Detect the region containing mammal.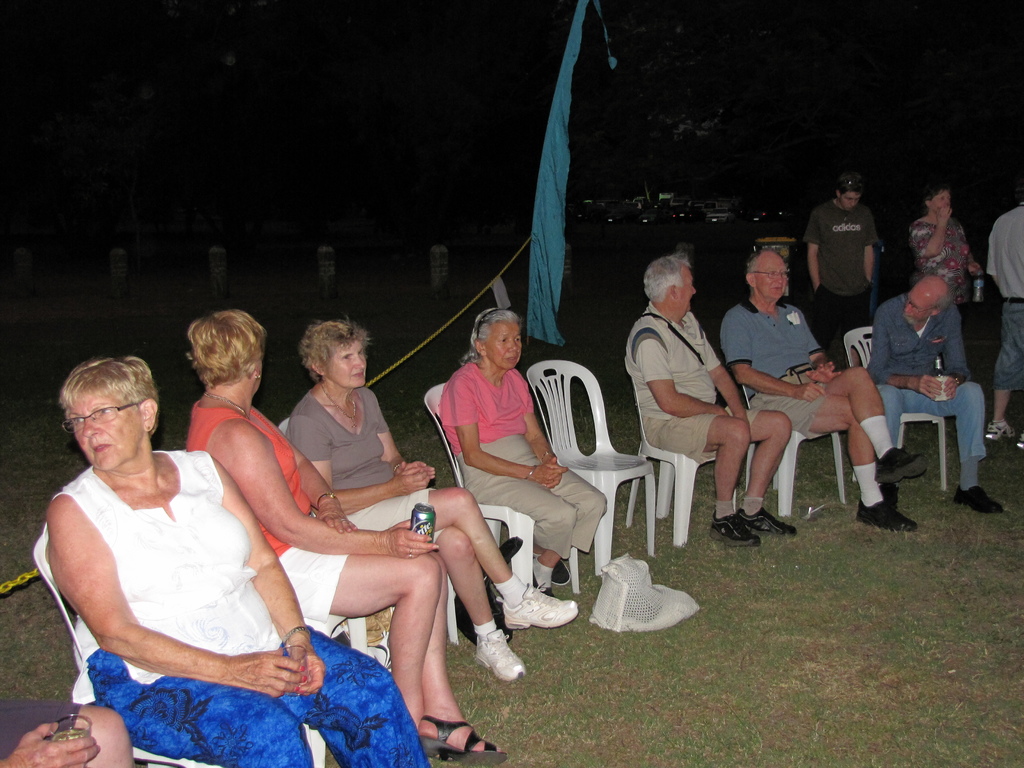
797,170,888,347.
